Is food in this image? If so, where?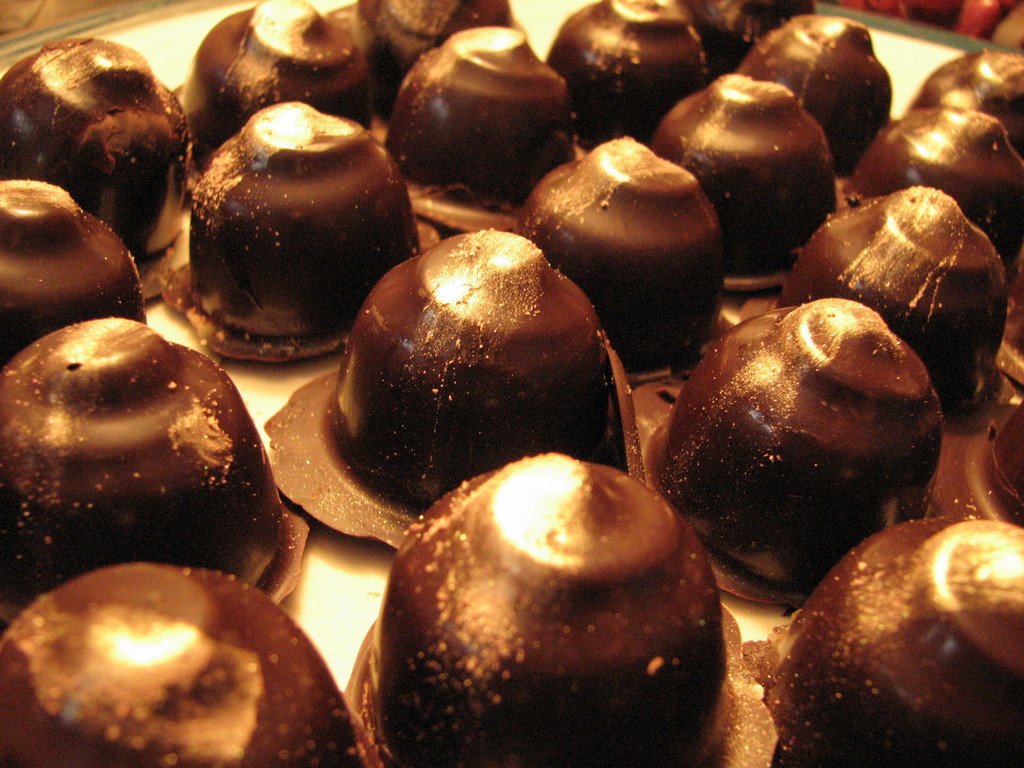
Yes, at (left=387, top=24, right=582, bottom=230).
